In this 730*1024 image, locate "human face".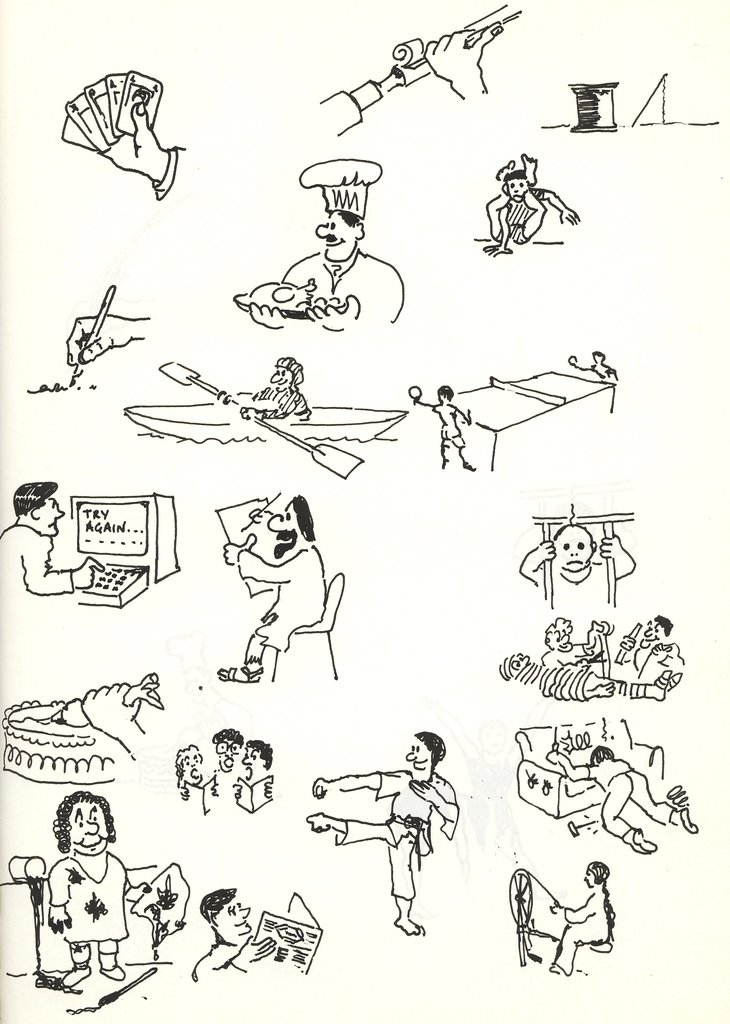
Bounding box: left=224, top=897, right=250, bottom=932.
